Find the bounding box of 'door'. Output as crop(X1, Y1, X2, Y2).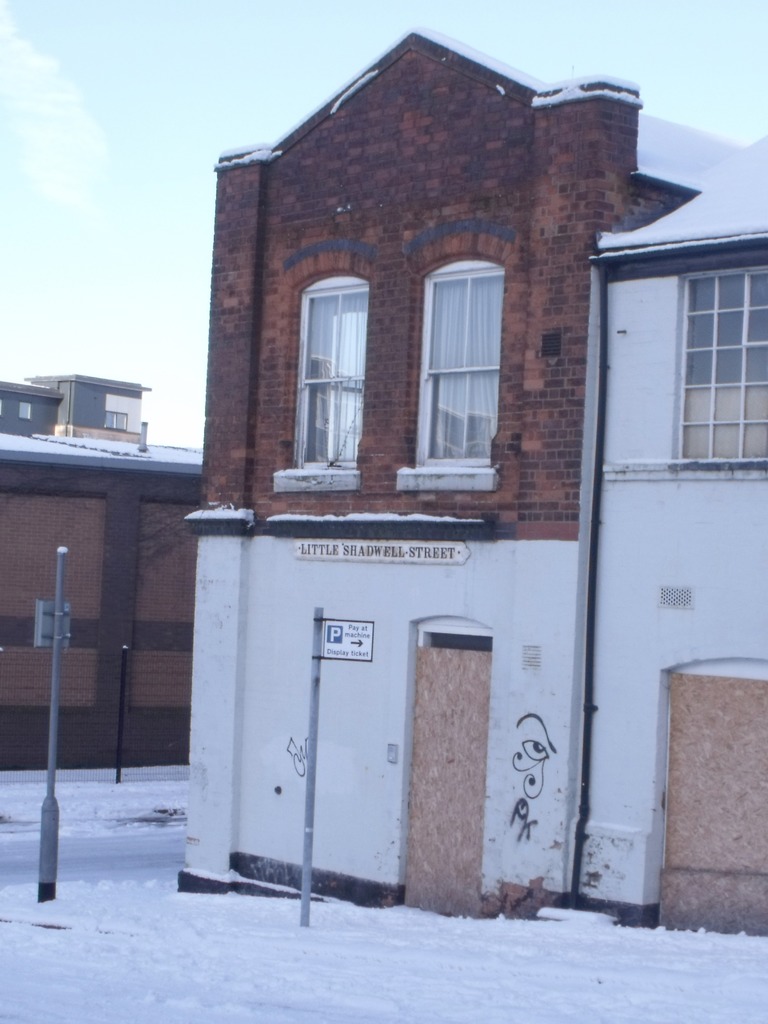
crop(399, 640, 491, 915).
